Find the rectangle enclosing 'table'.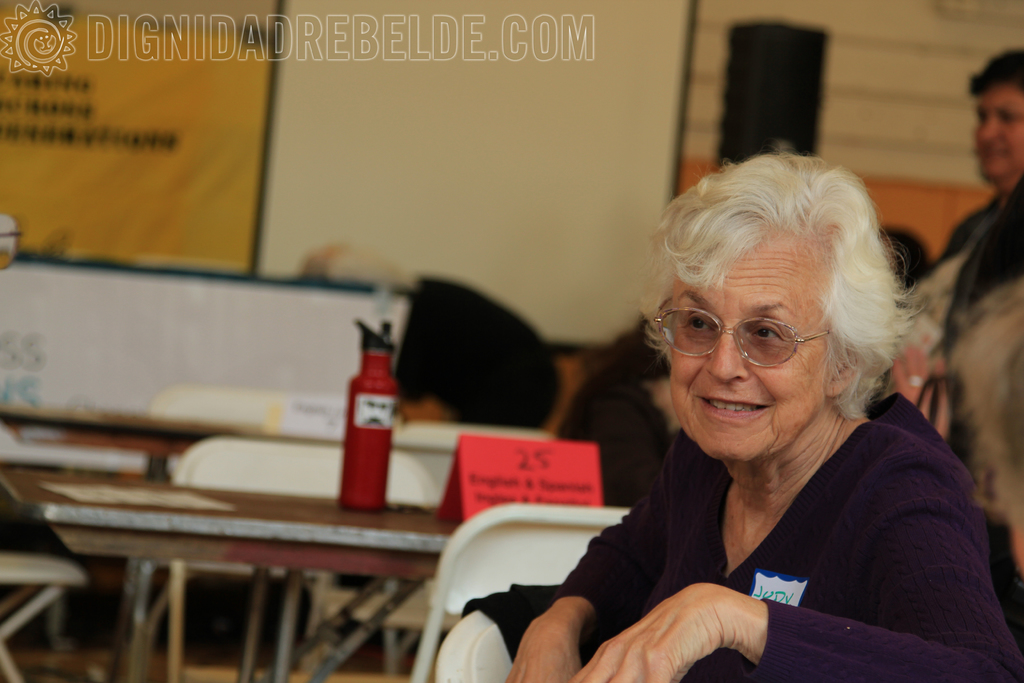
bbox(4, 472, 442, 682).
